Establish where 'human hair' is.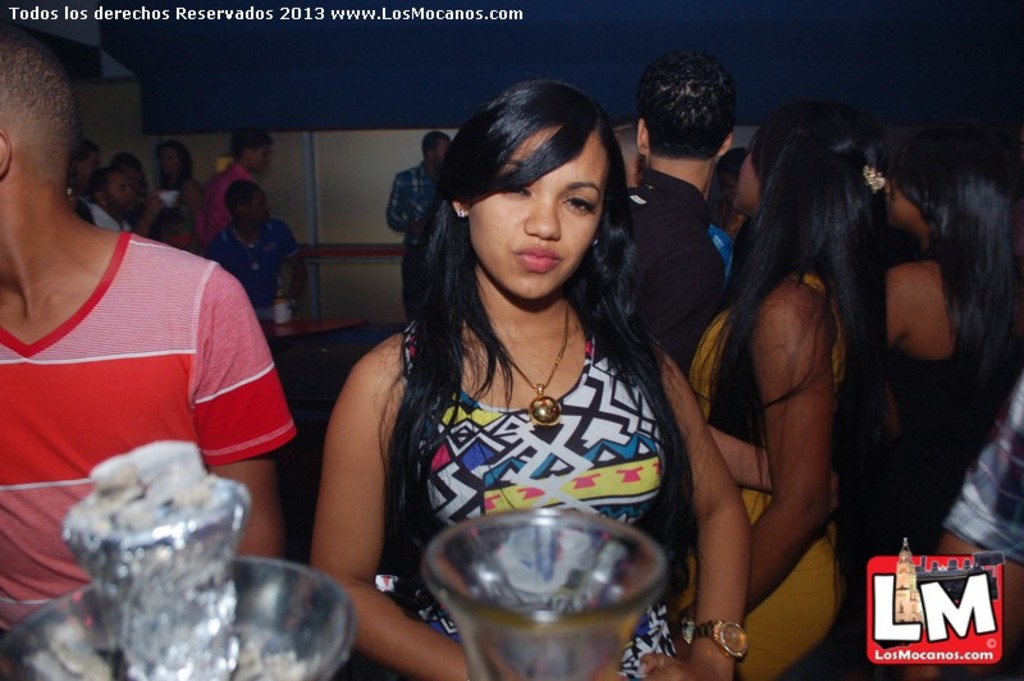
Established at 0/24/84/182.
